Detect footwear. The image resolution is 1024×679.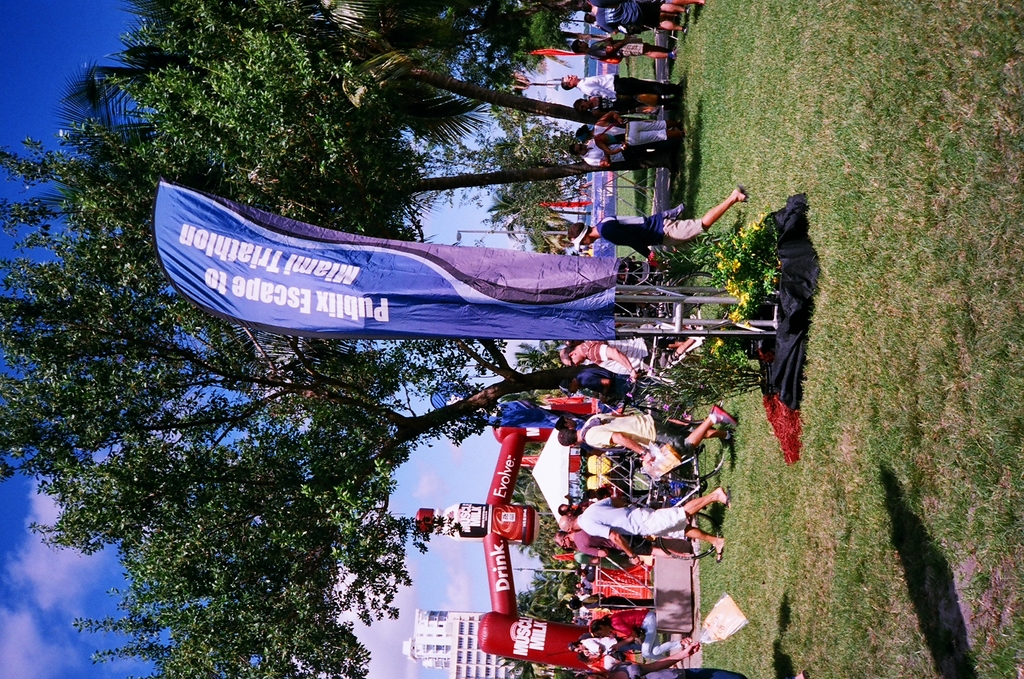
Rect(711, 535, 728, 564).
